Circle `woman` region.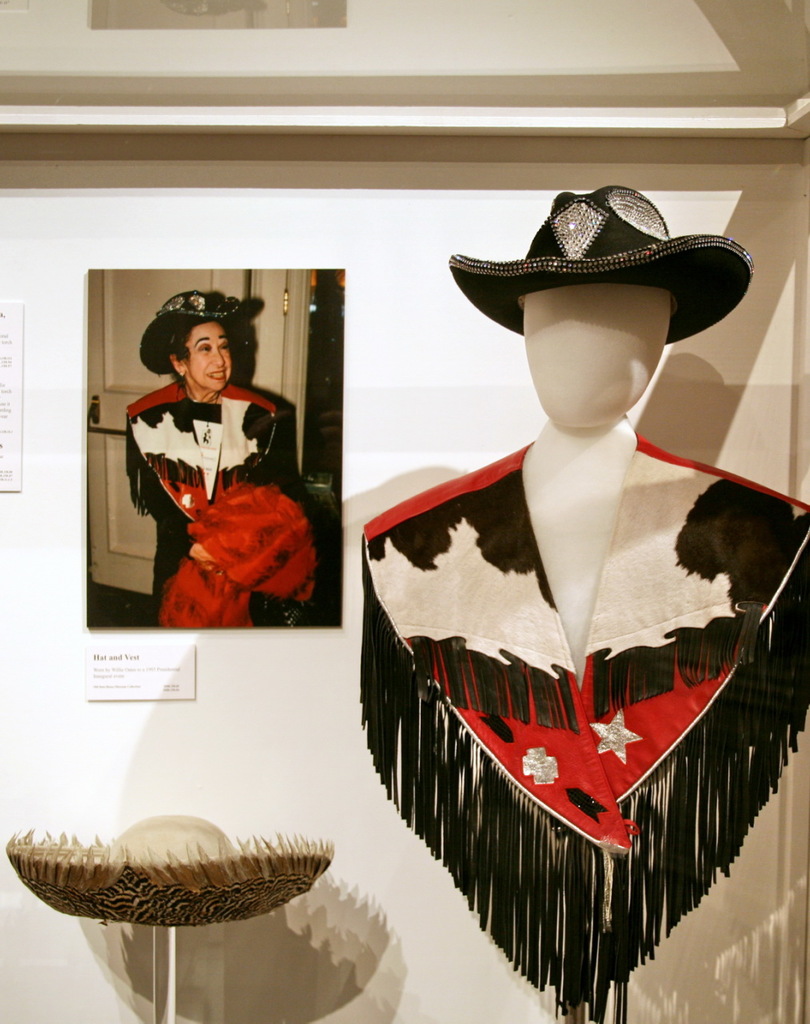
Region: [110,287,313,652].
